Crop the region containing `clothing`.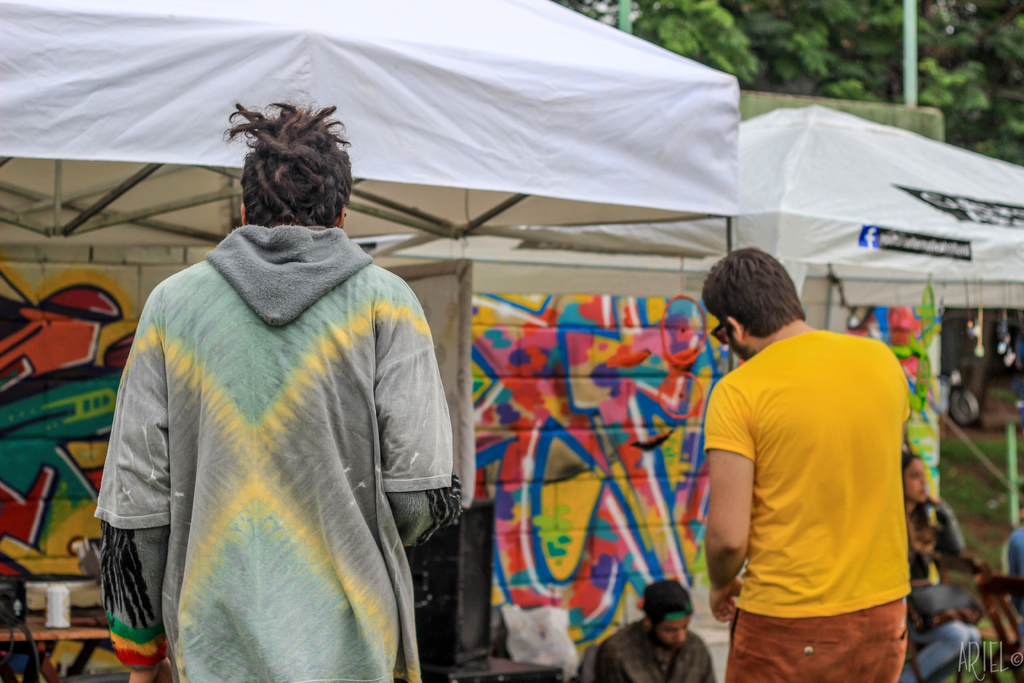
Crop region: 713 299 918 661.
